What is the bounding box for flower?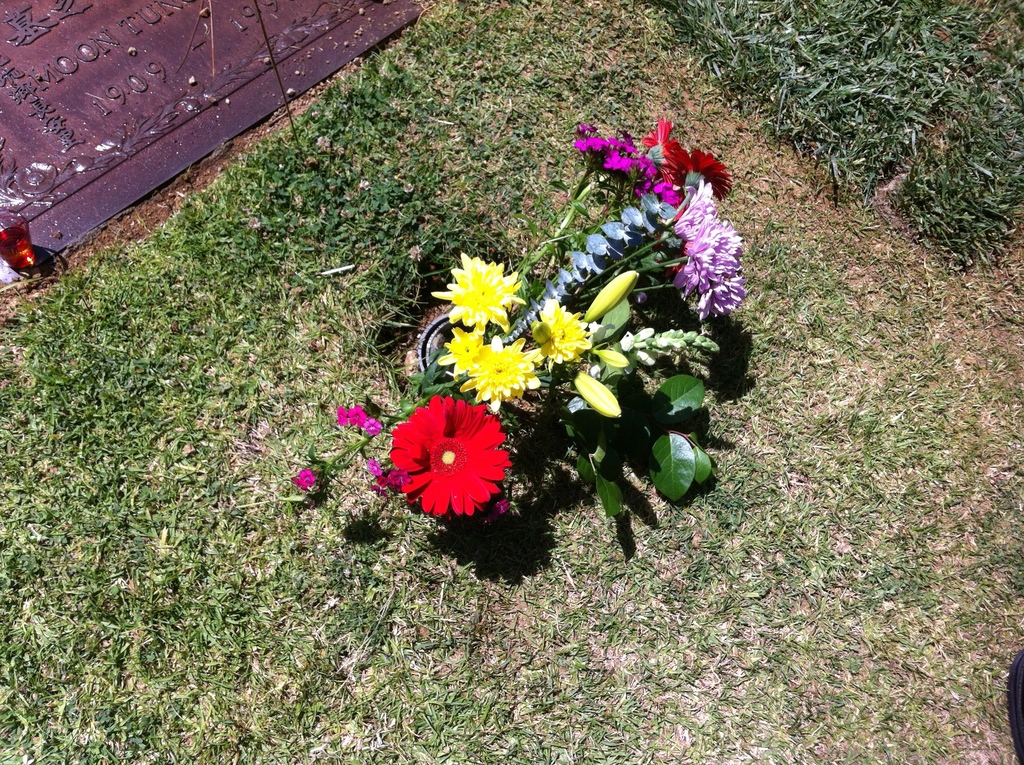
crop(296, 472, 319, 494).
